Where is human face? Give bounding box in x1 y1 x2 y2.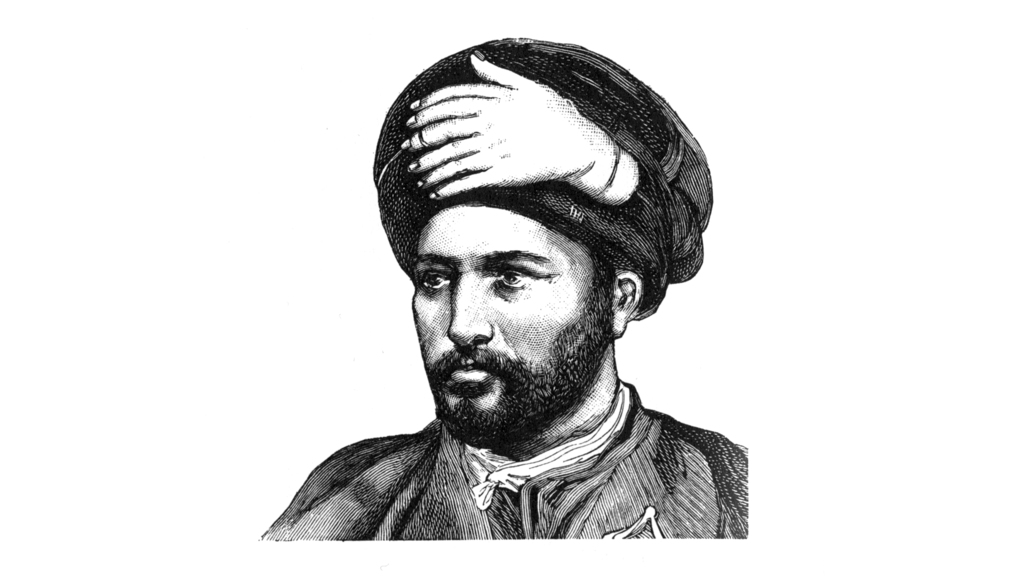
413 203 611 445.
